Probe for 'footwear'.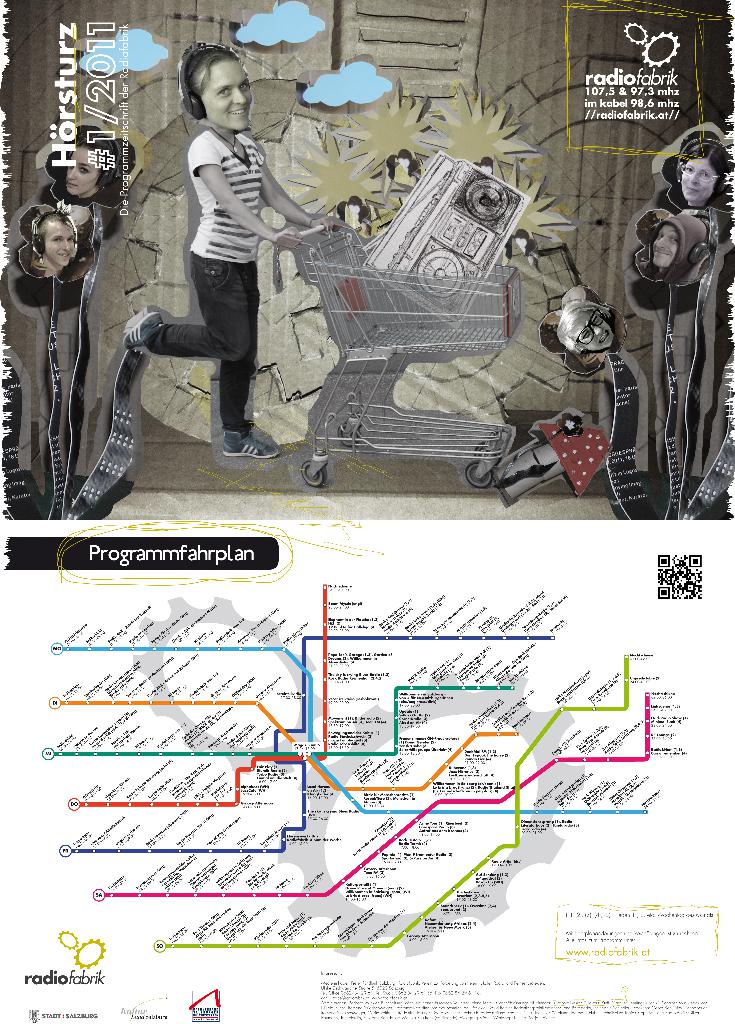
Probe result: bbox=[118, 307, 166, 354].
